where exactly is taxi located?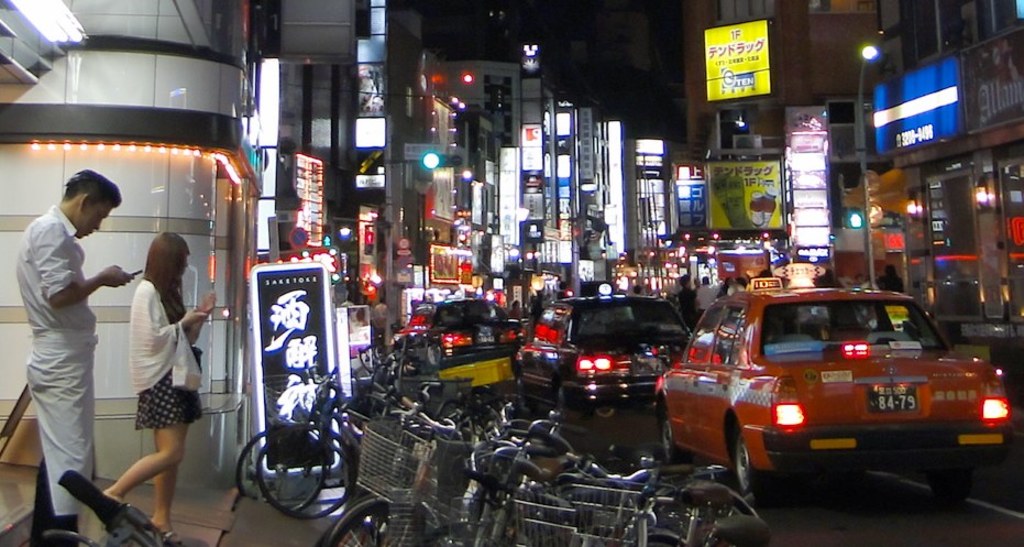
Its bounding box is bbox(507, 291, 695, 423).
